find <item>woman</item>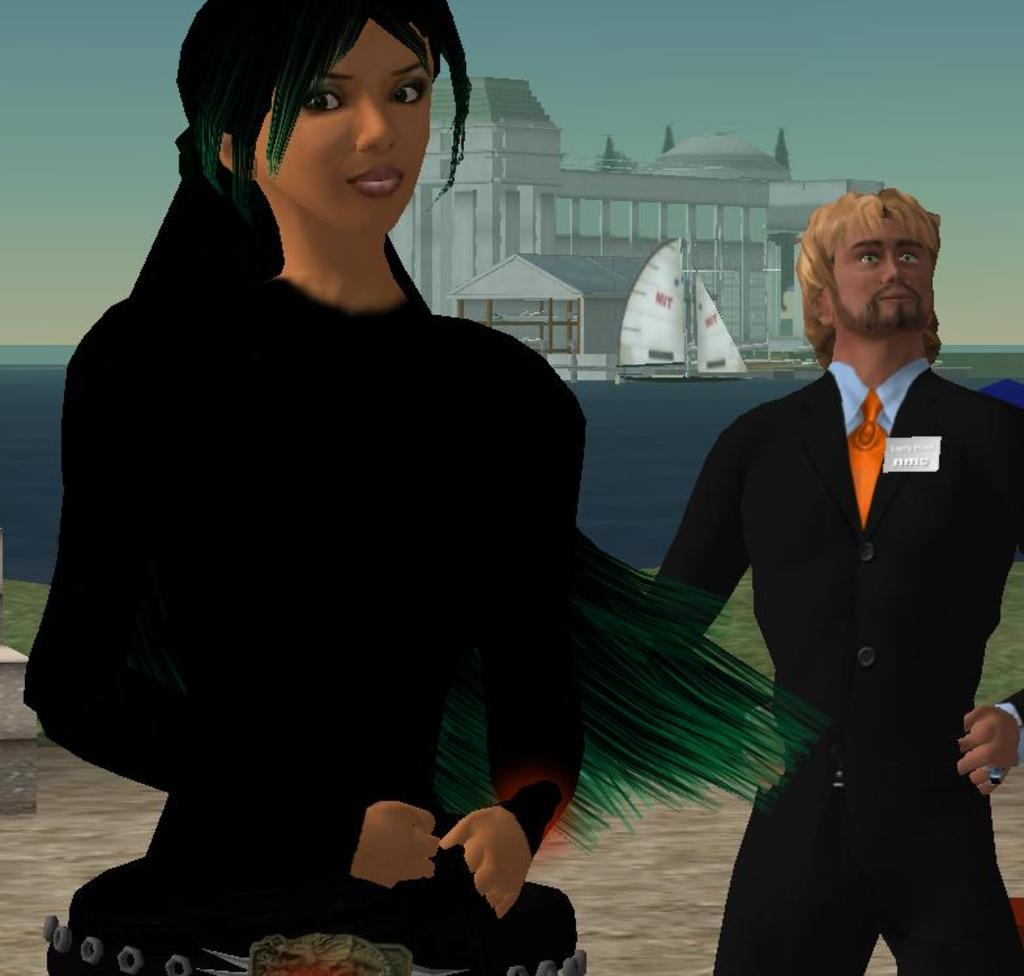
{"left": 24, "top": 0, "right": 589, "bottom": 975}
